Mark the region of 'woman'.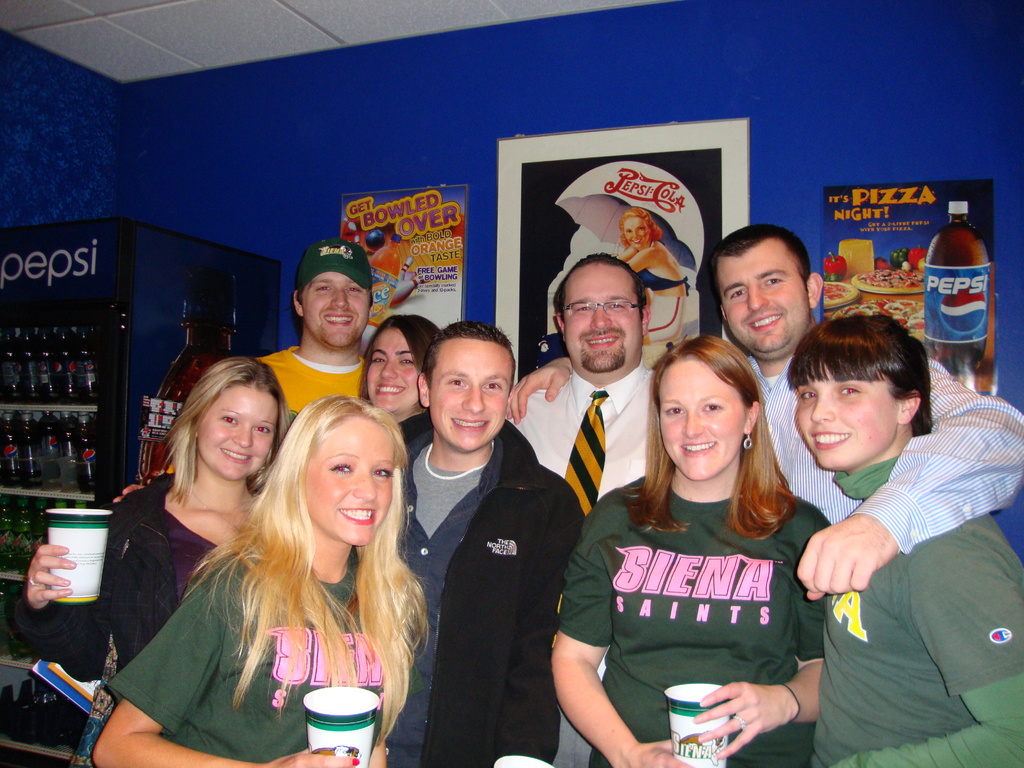
Region: bbox=(356, 312, 440, 454).
